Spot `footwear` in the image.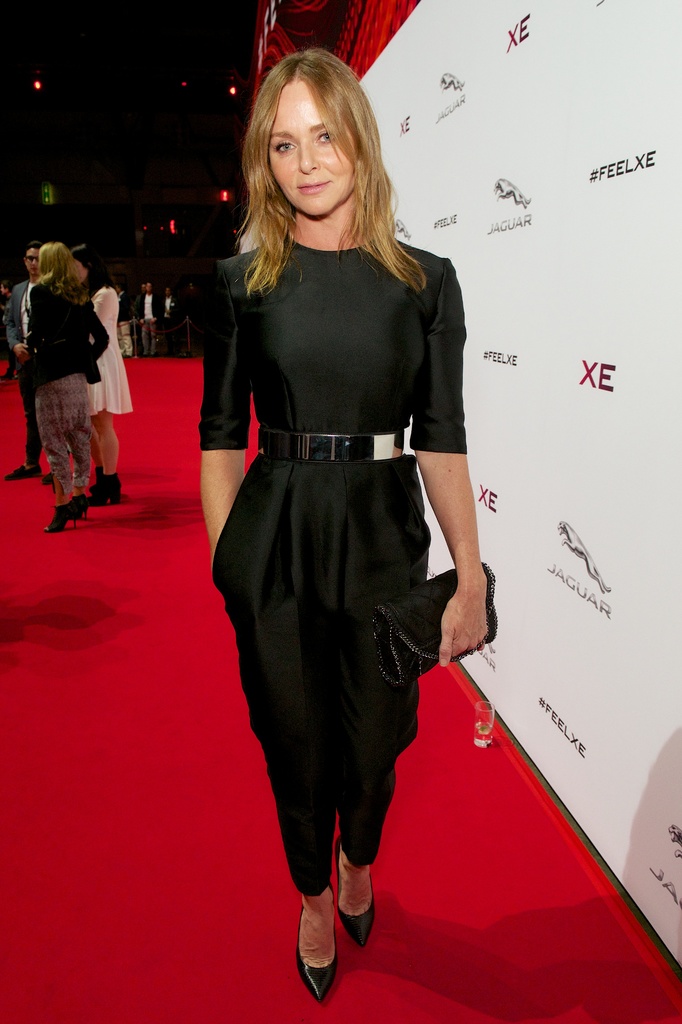
`footwear` found at rect(94, 468, 125, 503).
